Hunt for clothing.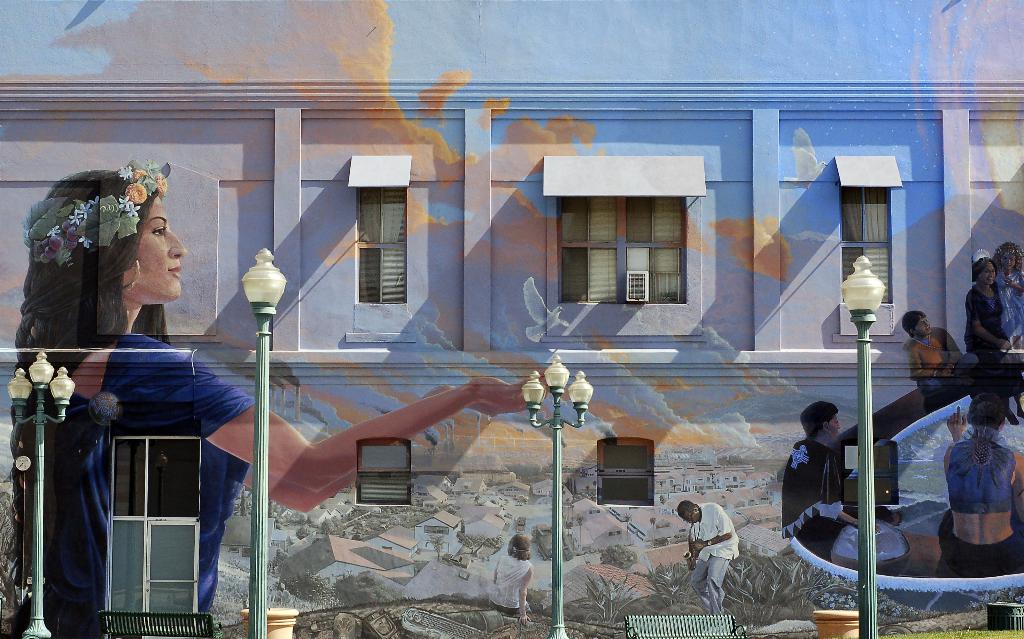
Hunted down at [685, 496, 738, 565].
